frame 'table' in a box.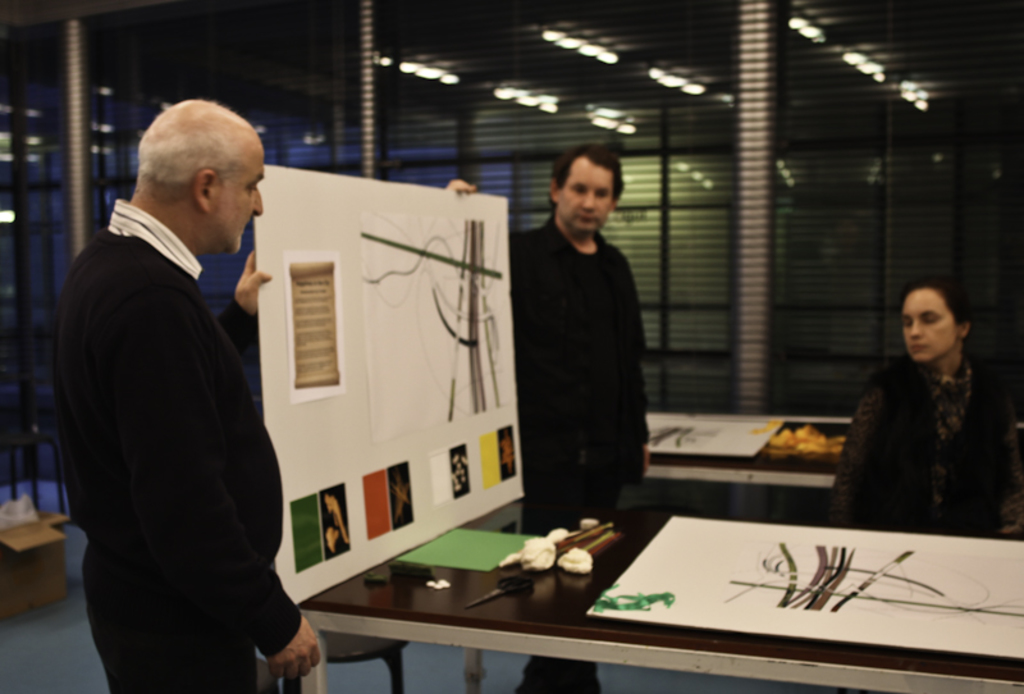
(x1=297, y1=490, x2=1023, y2=693).
